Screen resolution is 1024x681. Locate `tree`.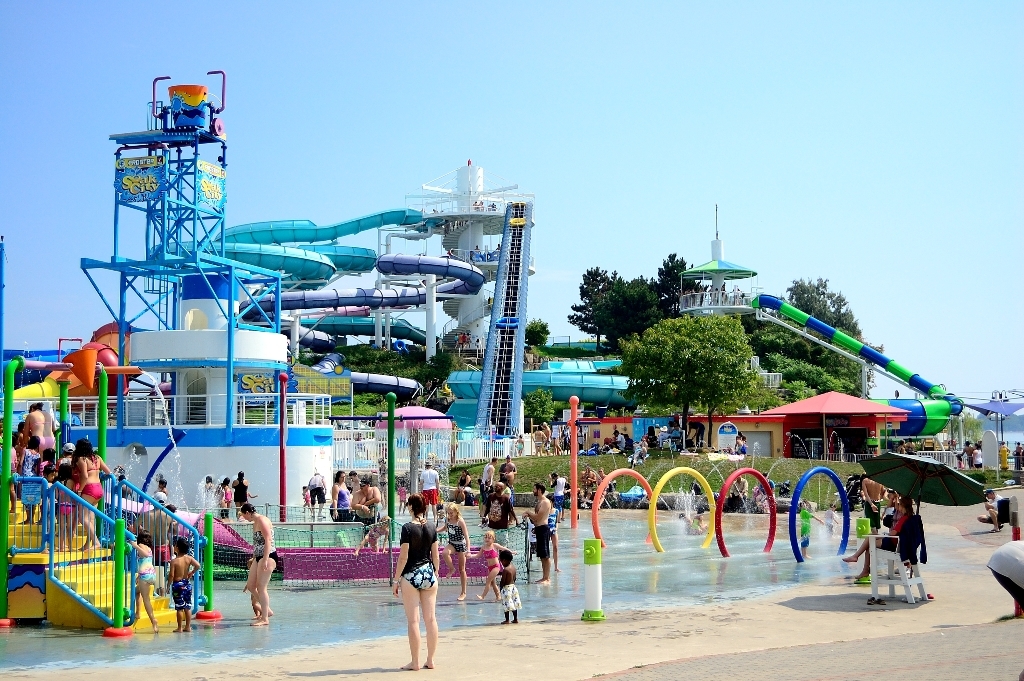
box=[306, 341, 460, 395].
